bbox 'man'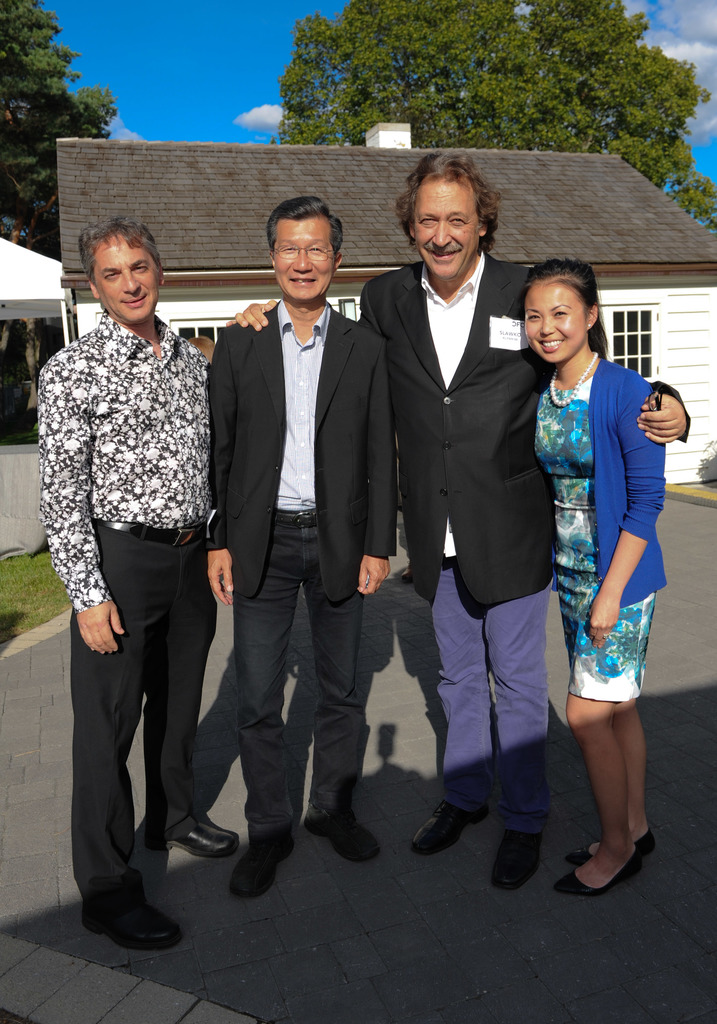
(36,196,246,909)
